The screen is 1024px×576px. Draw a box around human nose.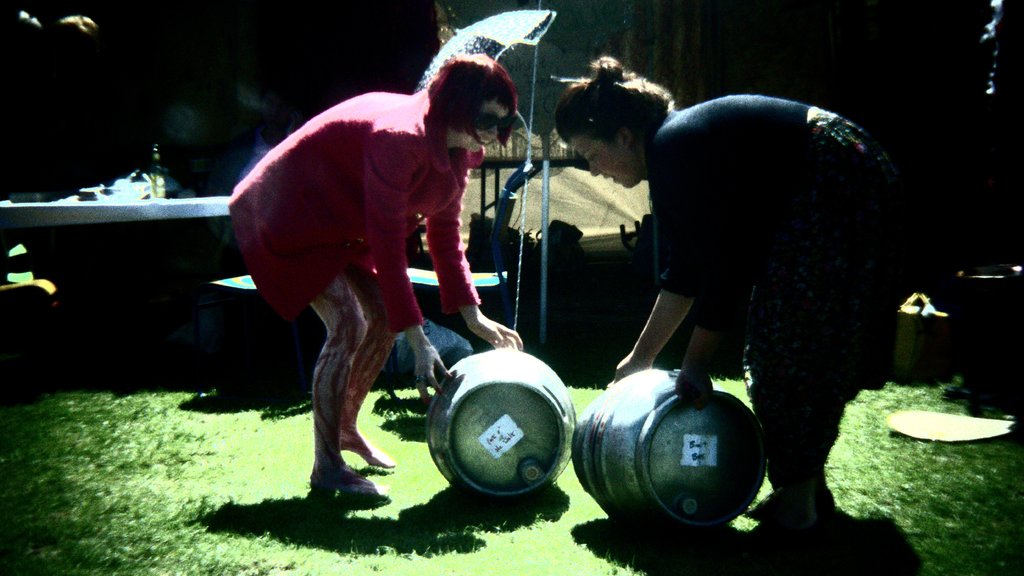
detection(588, 156, 600, 174).
